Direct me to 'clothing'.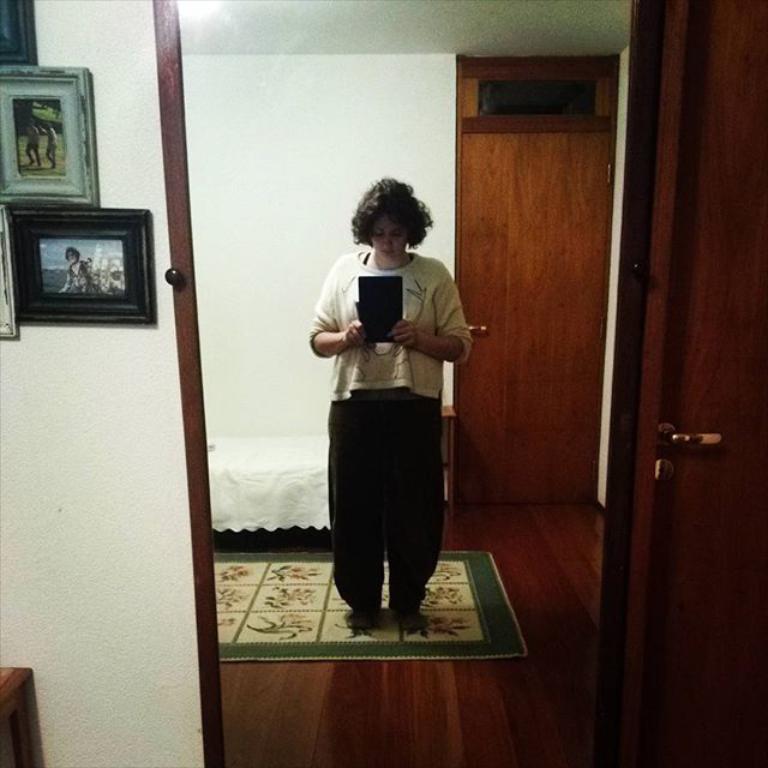
Direction: rect(308, 210, 470, 610).
